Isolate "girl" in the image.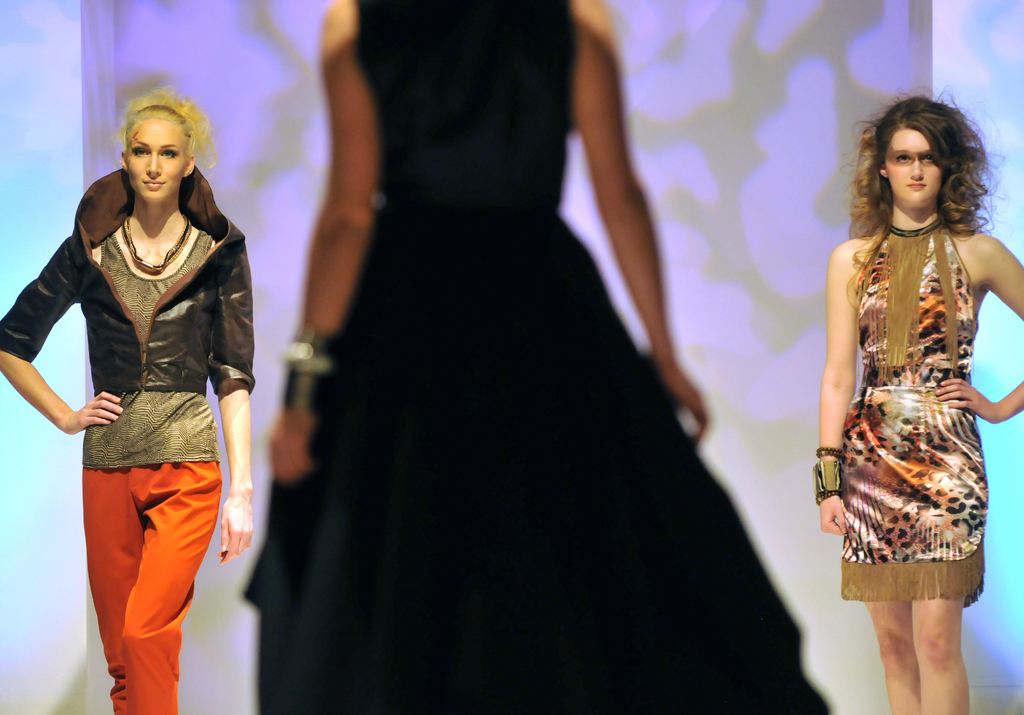
Isolated region: box(238, 0, 827, 714).
